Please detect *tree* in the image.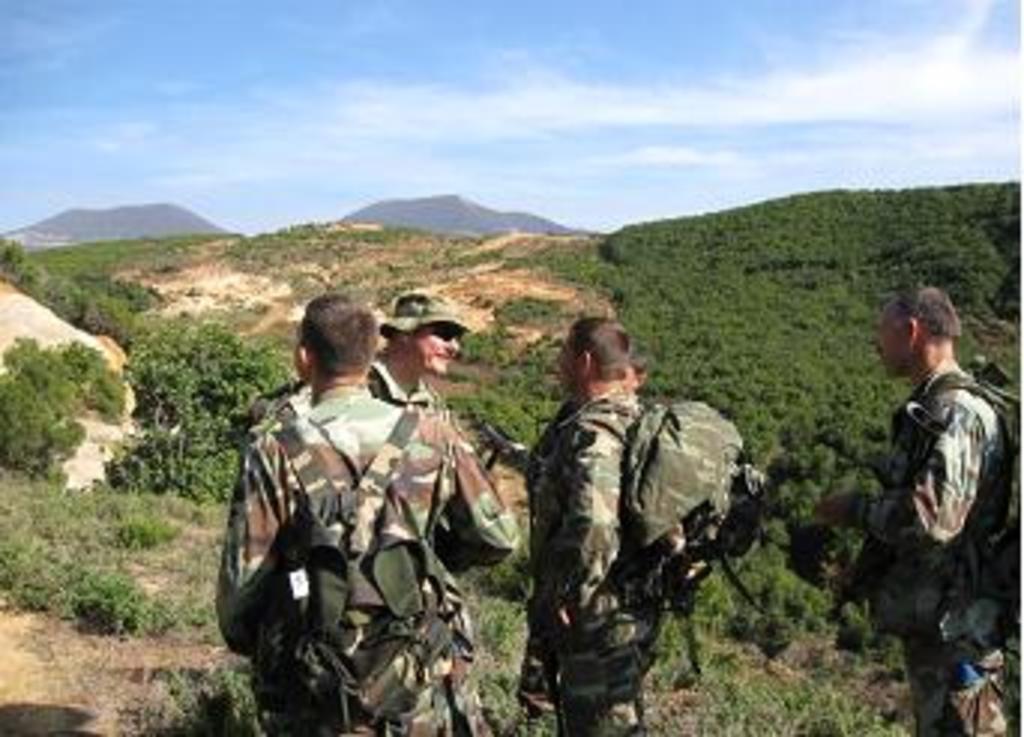
l=102, t=321, r=293, b=509.
